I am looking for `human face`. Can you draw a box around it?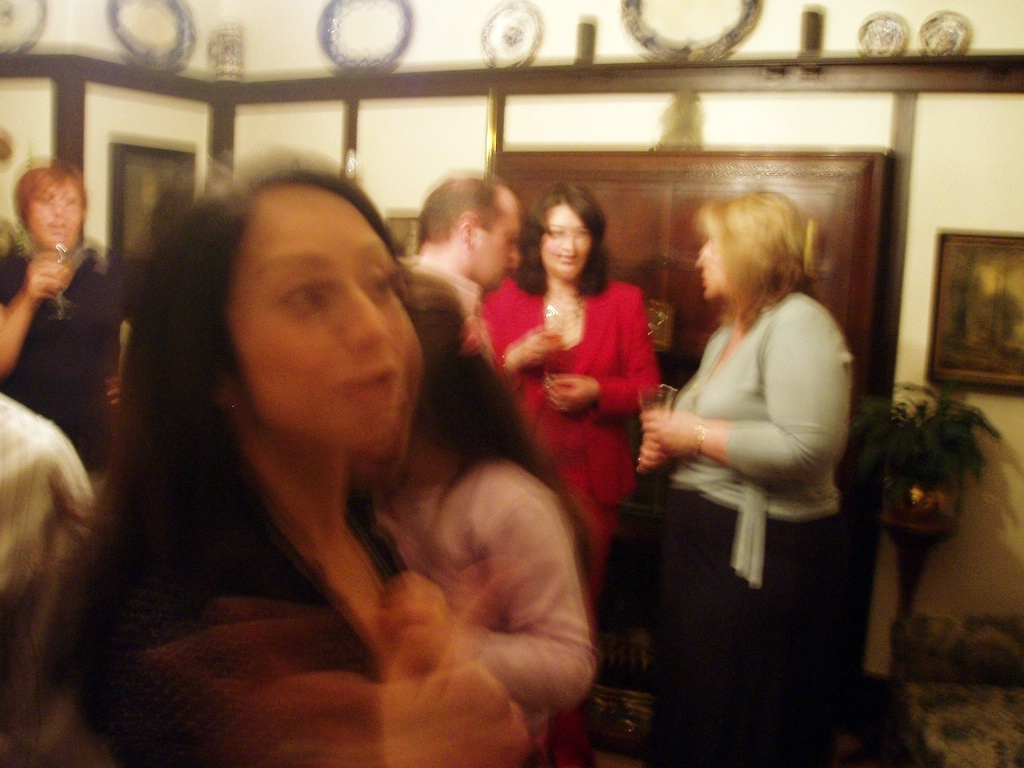
Sure, the bounding box is (540, 201, 590, 275).
